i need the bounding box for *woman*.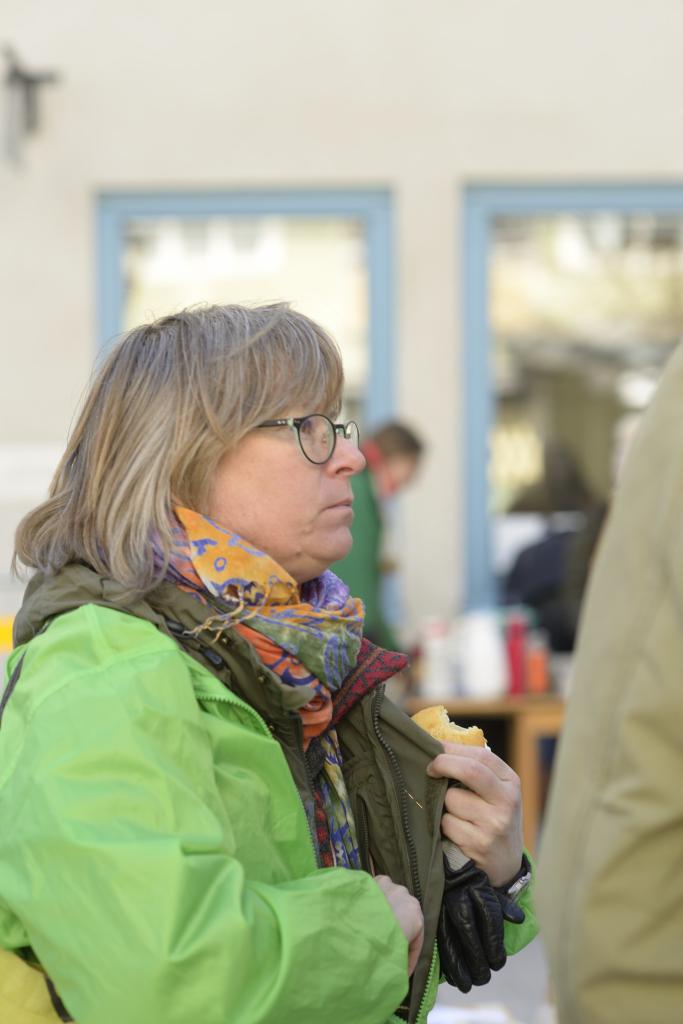
Here it is: box=[0, 281, 516, 997].
